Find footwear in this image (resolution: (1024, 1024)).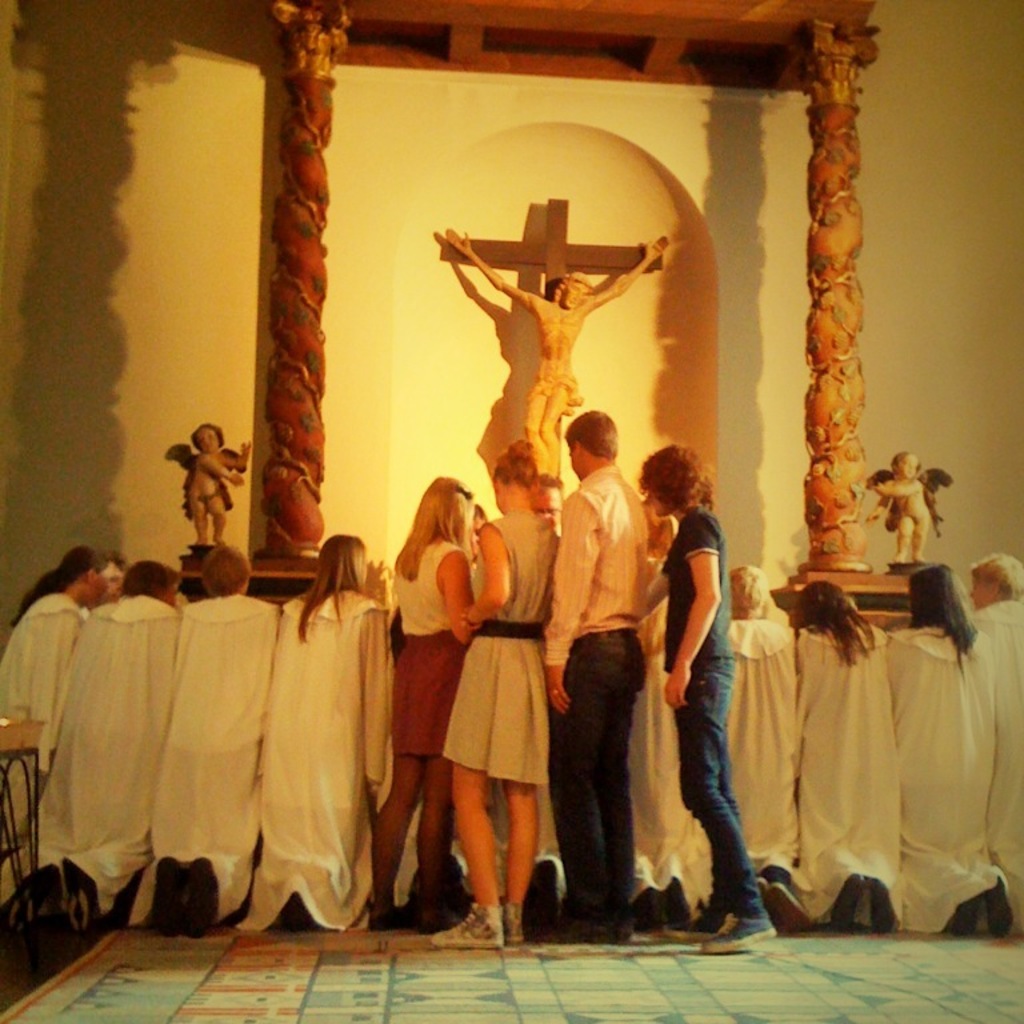
699/909/773/949.
